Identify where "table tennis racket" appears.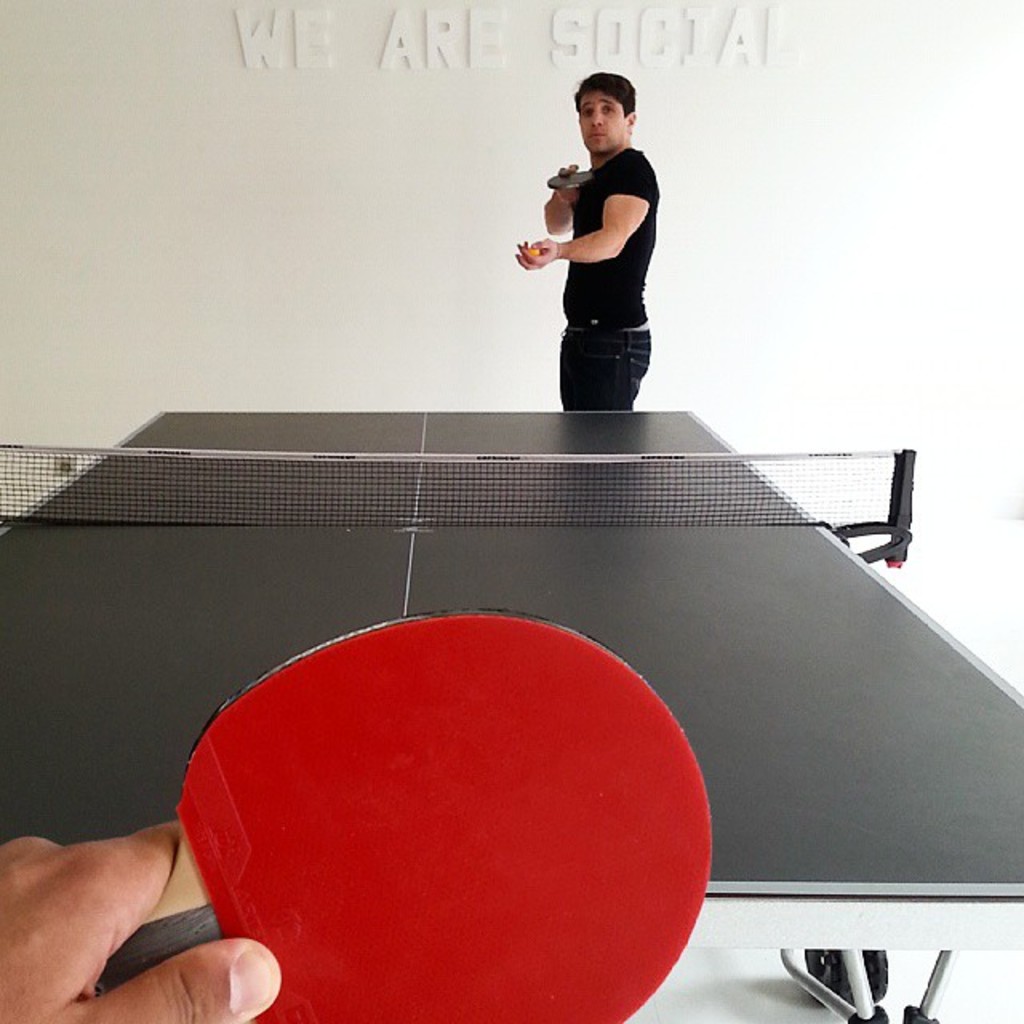
Appears at [left=544, top=166, right=594, bottom=192].
